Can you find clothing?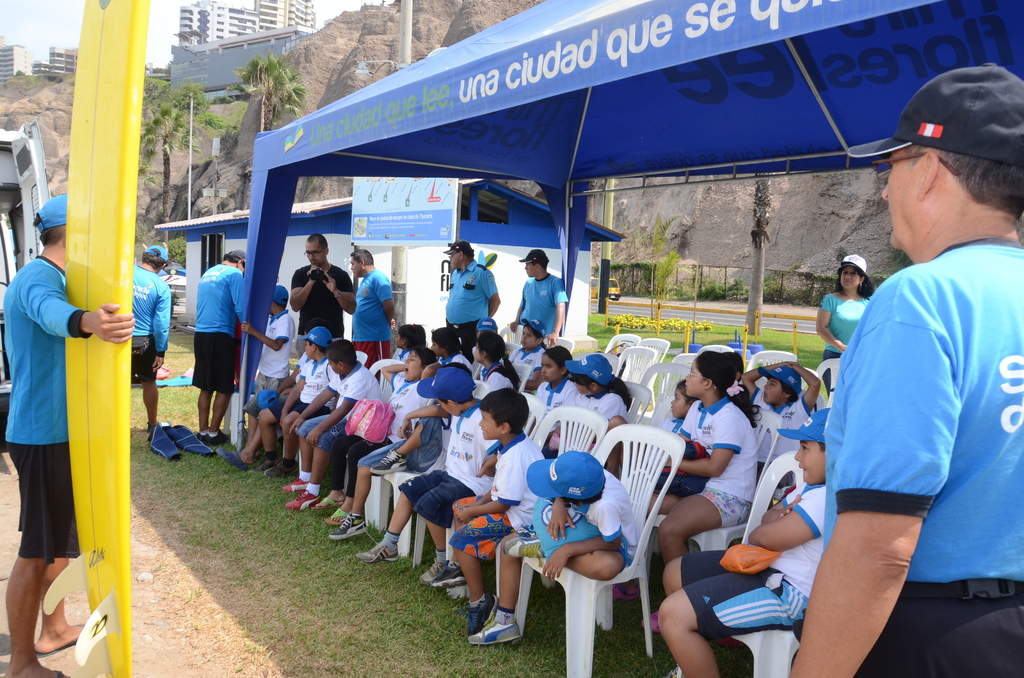
Yes, bounding box: <region>386, 370, 422, 441</region>.
